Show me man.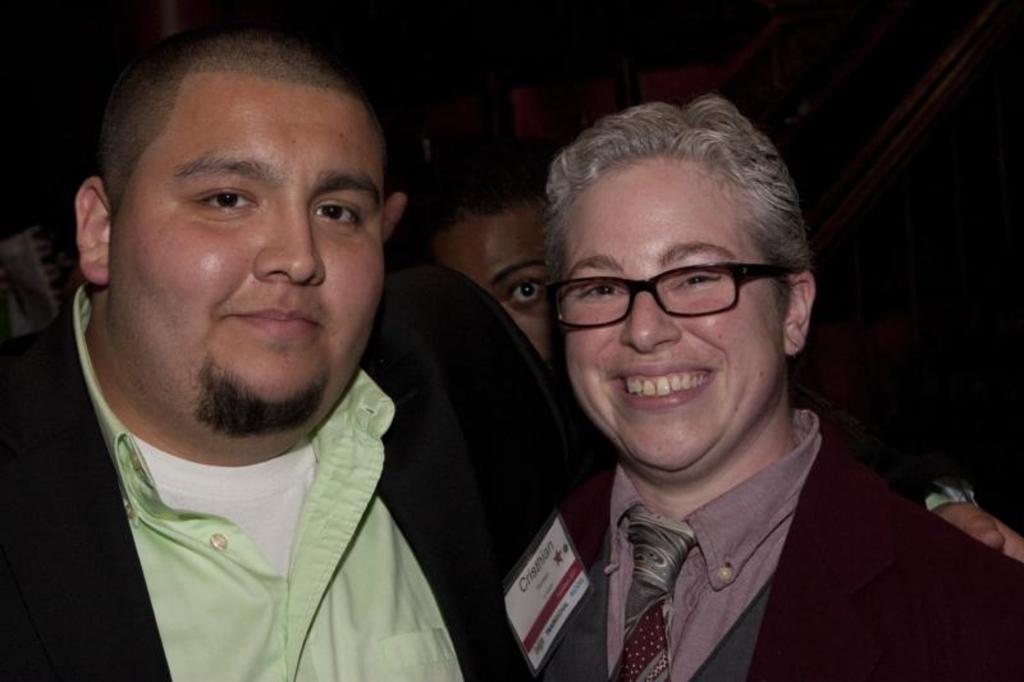
man is here: (0,24,1023,681).
